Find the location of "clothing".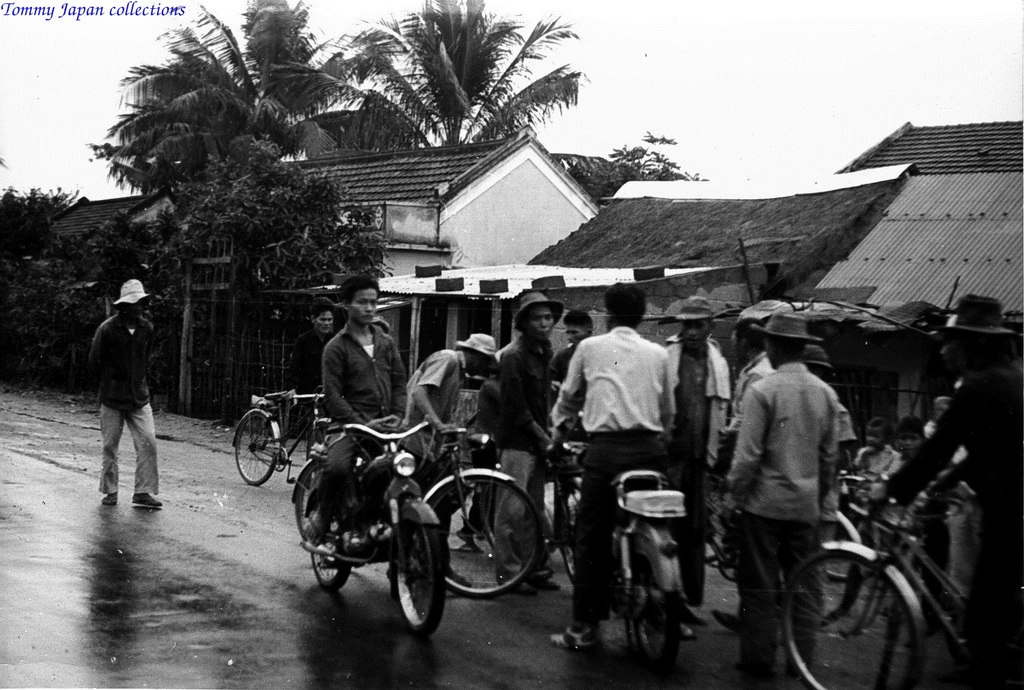
Location: (901, 358, 1021, 529).
